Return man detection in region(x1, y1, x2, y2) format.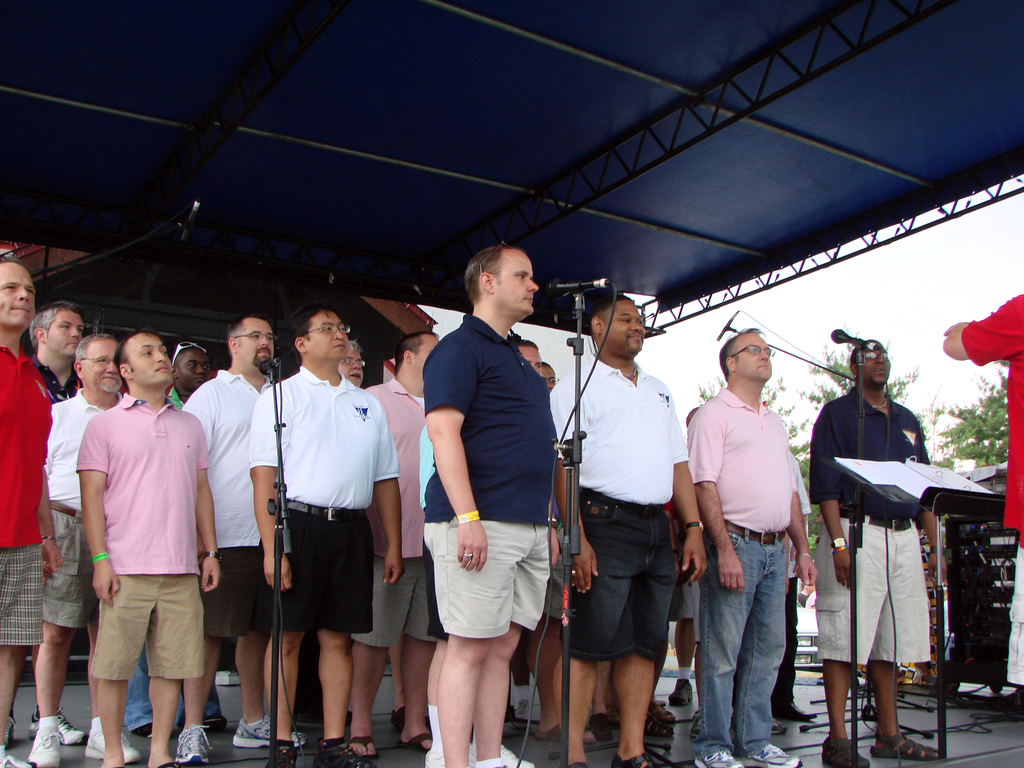
region(123, 333, 231, 739).
